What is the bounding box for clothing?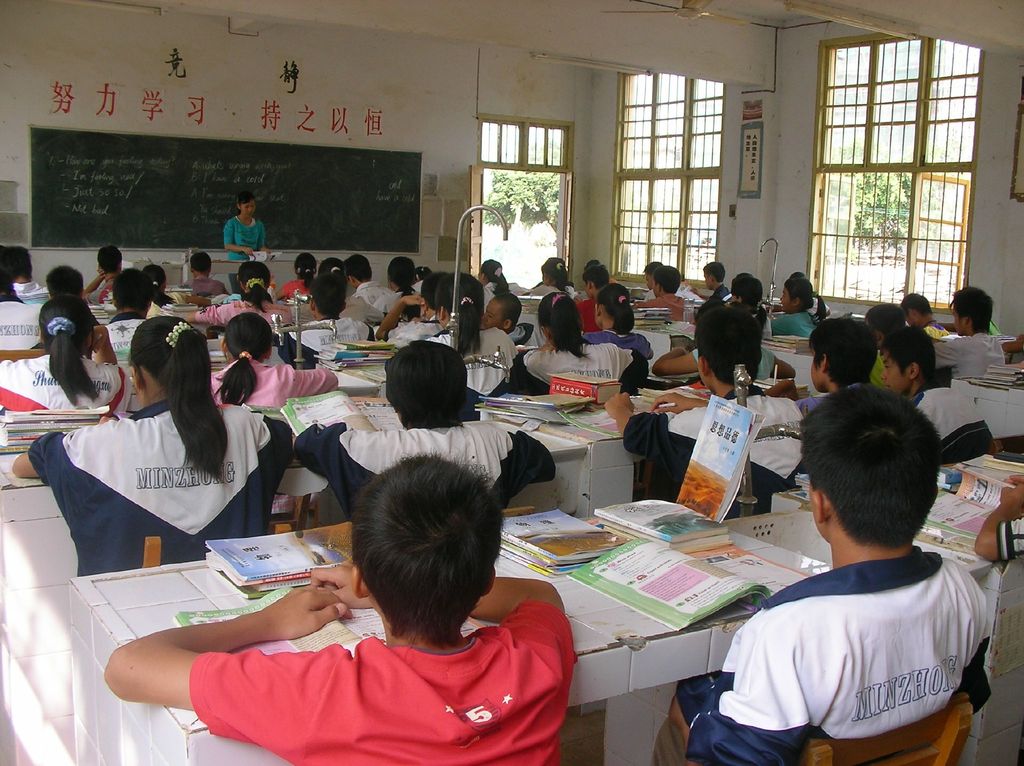
locate(612, 385, 810, 535).
